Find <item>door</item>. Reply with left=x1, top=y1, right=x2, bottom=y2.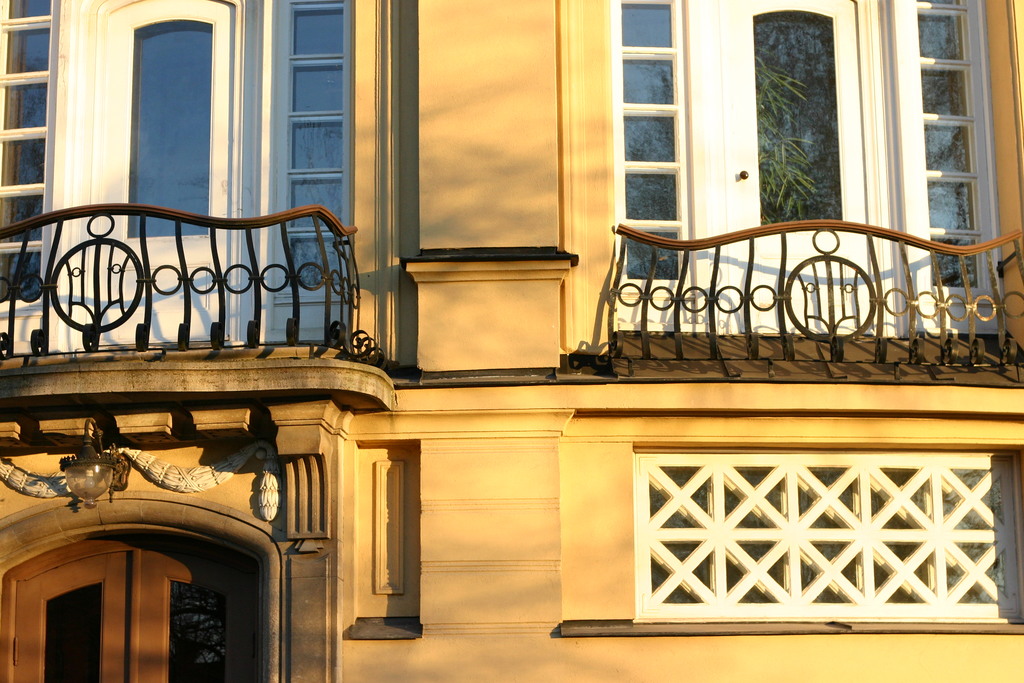
left=0, top=536, right=259, bottom=682.
